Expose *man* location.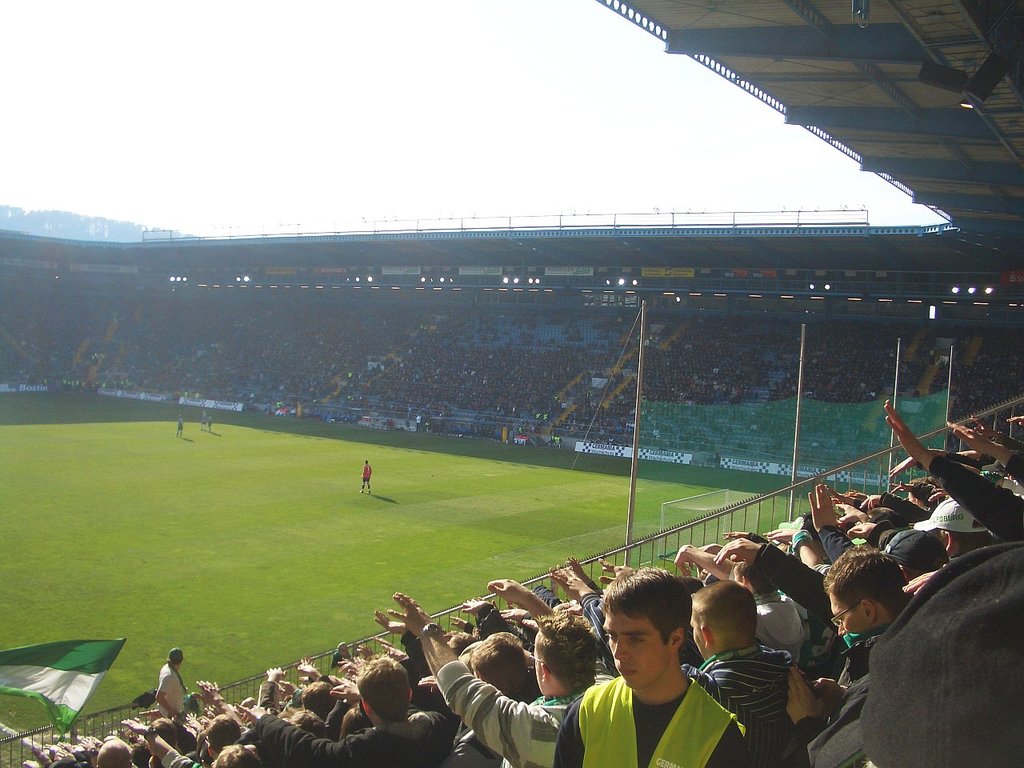
Exposed at rect(154, 650, 194, 718).
